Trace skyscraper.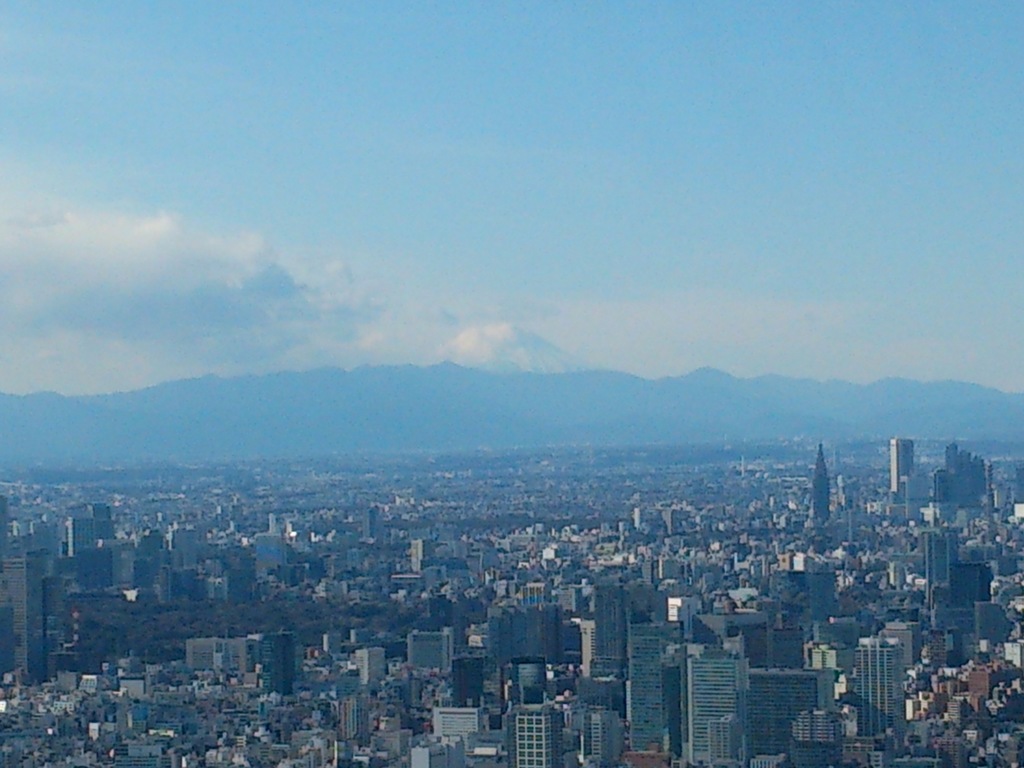
Traced to <box>65,511,108,553</box>.
